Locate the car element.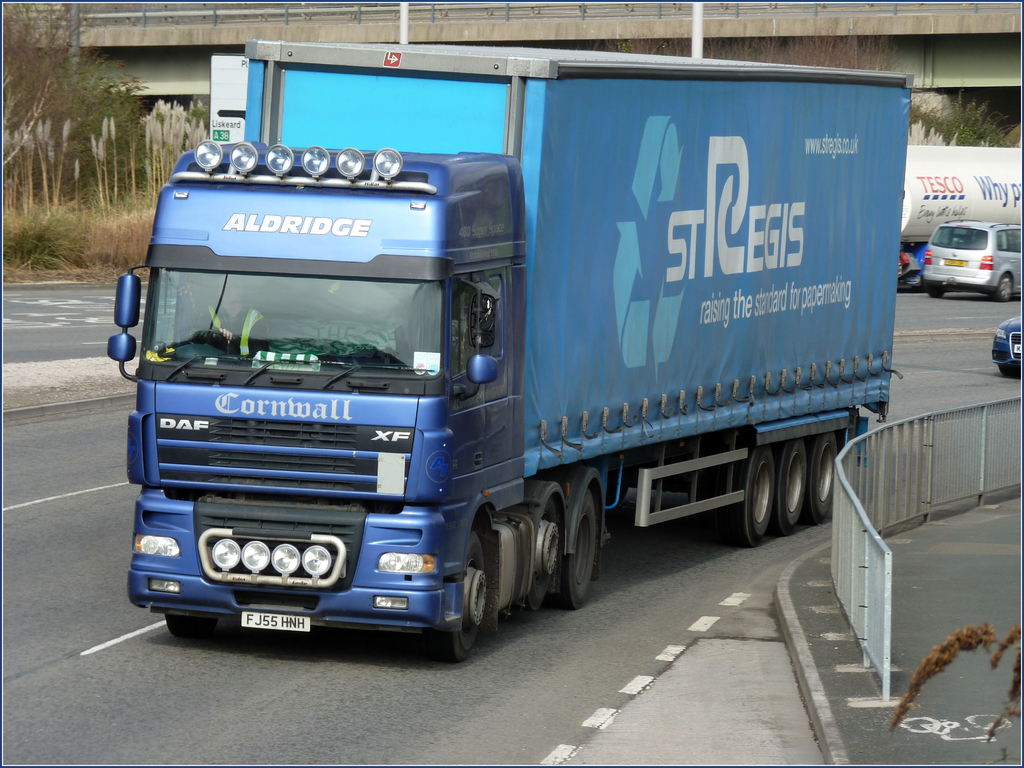
Element bbox: BBox(993, 312, 1023, 378).
